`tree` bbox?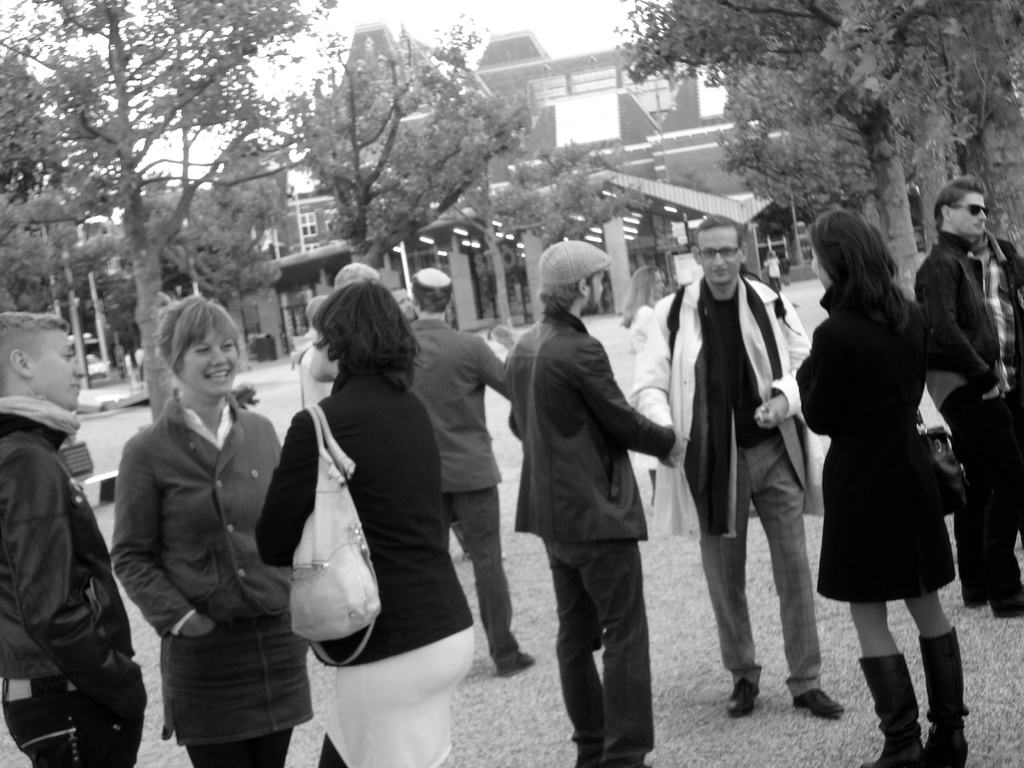
x1=614 y1=0 x2=1023 y2=273
